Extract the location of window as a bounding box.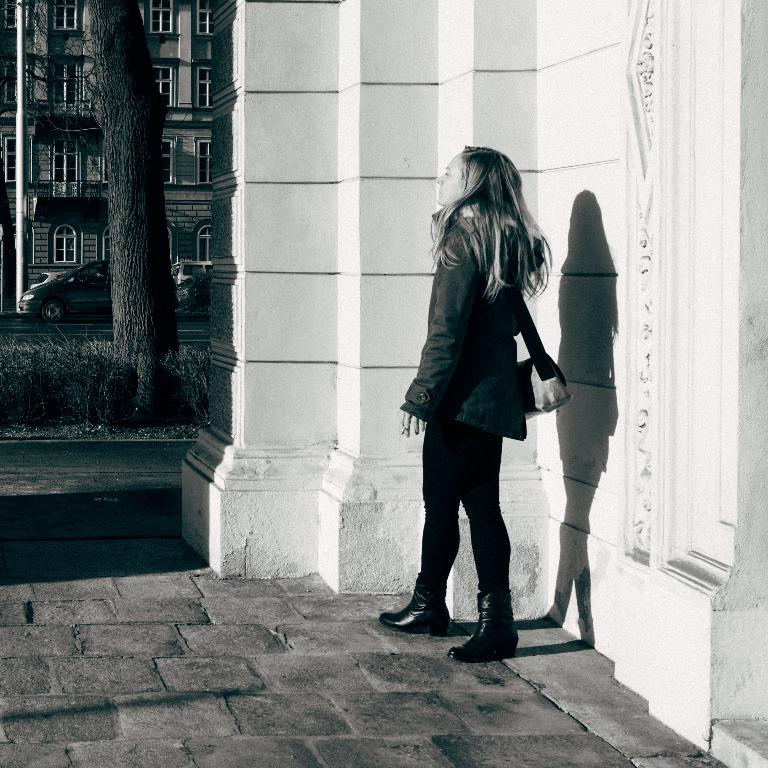
left=193, top=69, right=217, bottom=110.
